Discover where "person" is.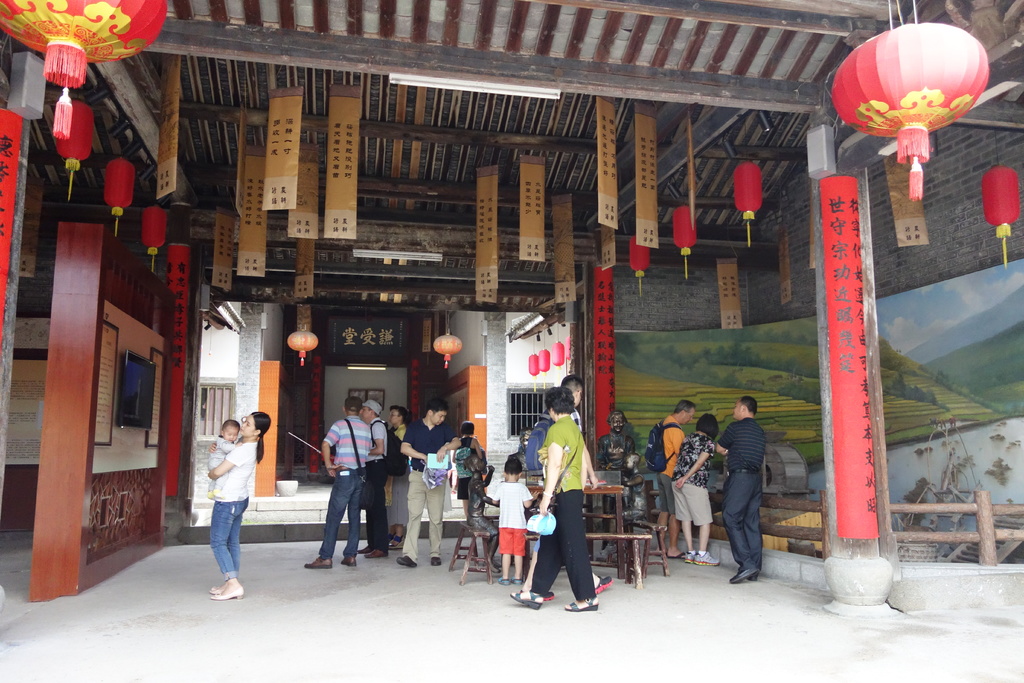
Discovered at l=666, t=411, r=723, b=568.
